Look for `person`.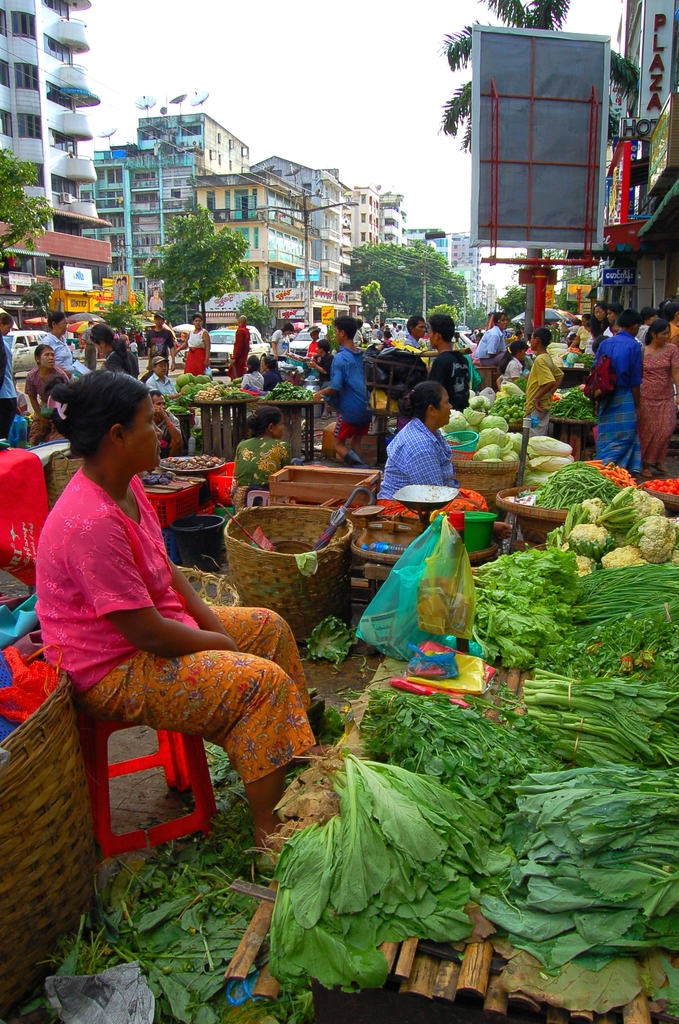
Found: 375/371/459/504.
